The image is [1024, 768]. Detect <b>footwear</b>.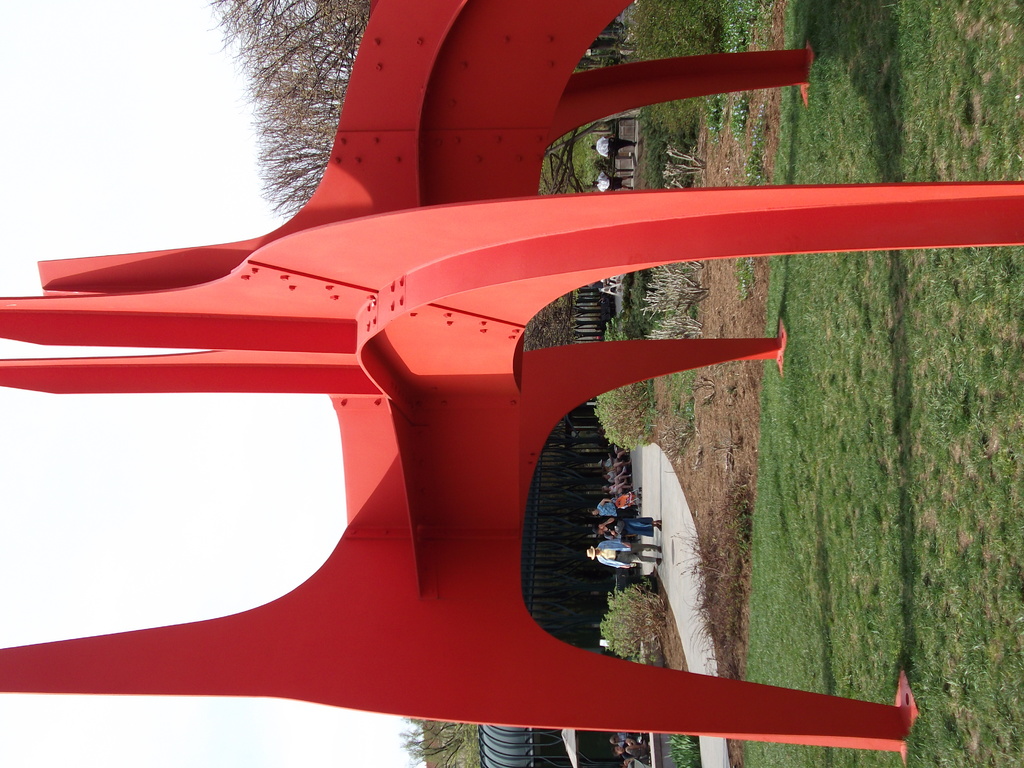
Detection: 654,545,660,554.
